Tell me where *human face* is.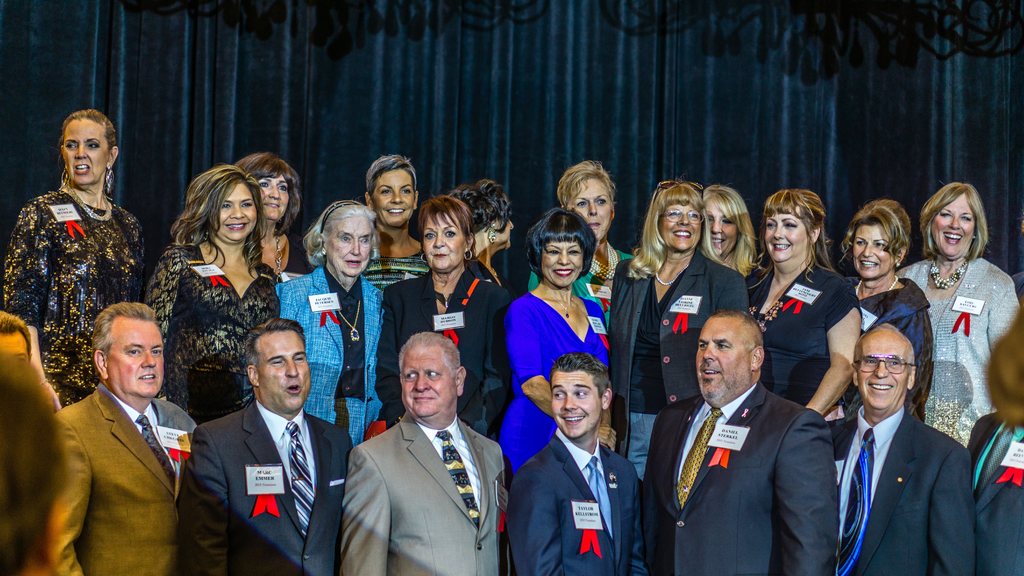
*human face* is at bbox(260, 330, 314, 414).
